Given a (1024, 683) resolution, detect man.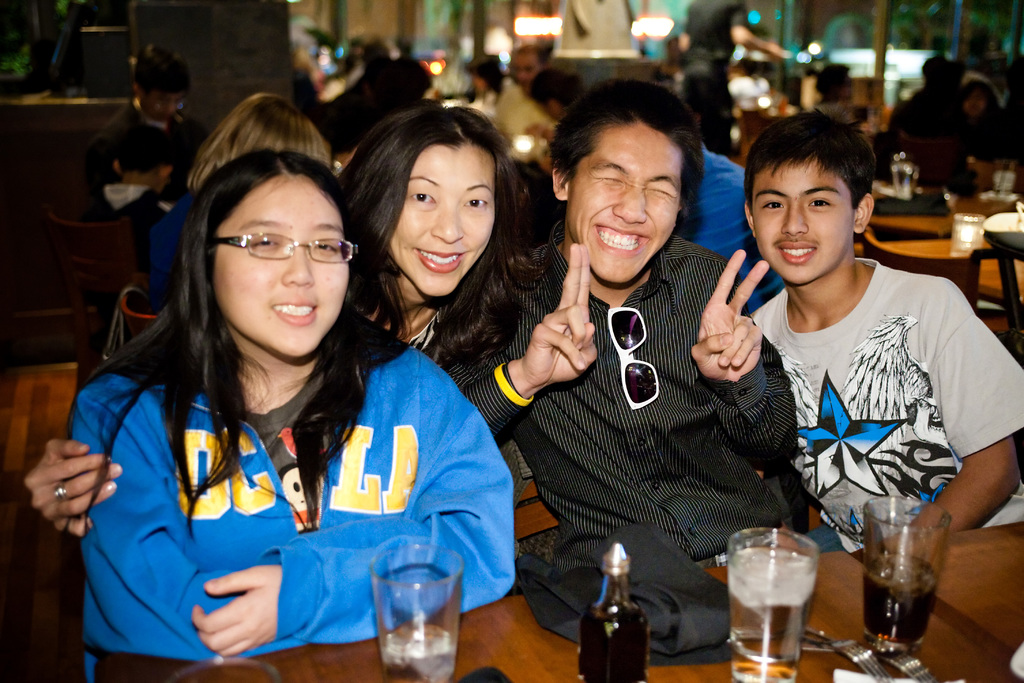
box=[814, 60, 862, 134].
